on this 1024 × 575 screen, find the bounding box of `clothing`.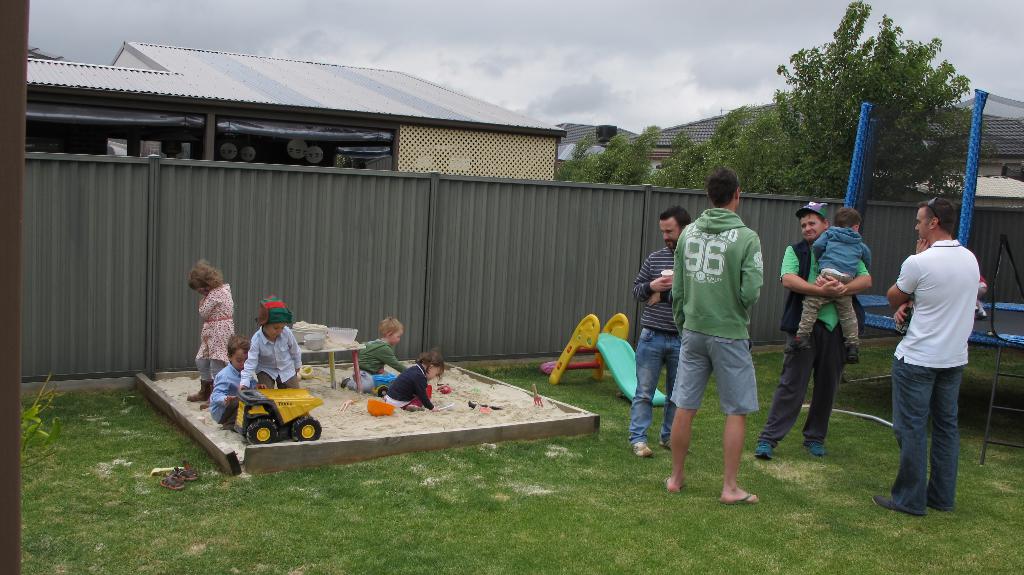
Bounding box: (left=888, top=236, right=982, bottom=514).
